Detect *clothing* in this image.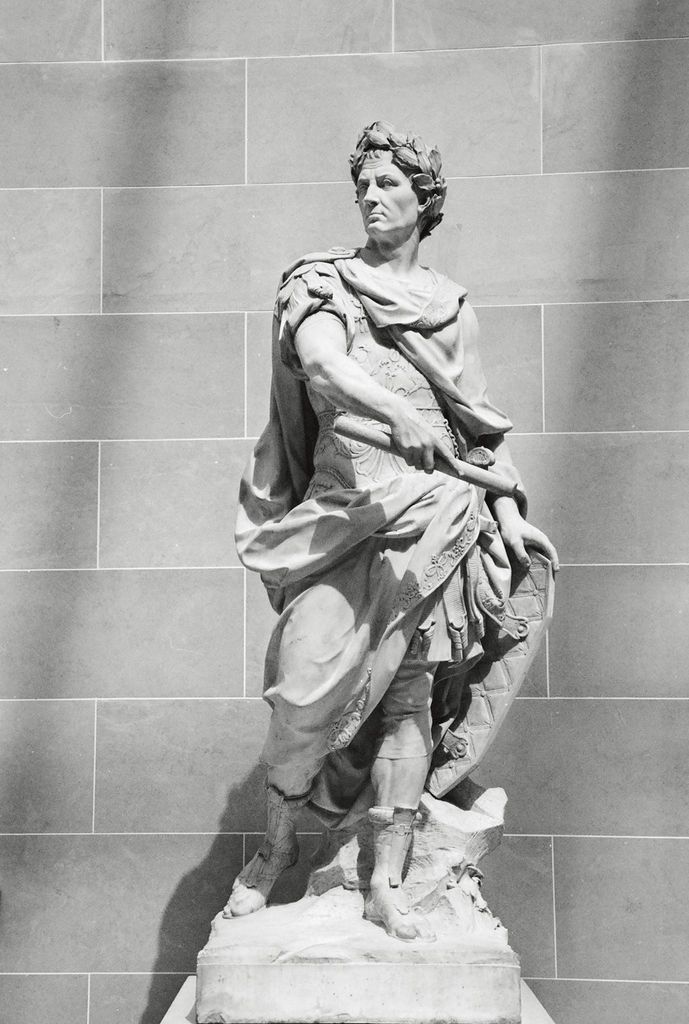
Detection: 235,230,541,851.
